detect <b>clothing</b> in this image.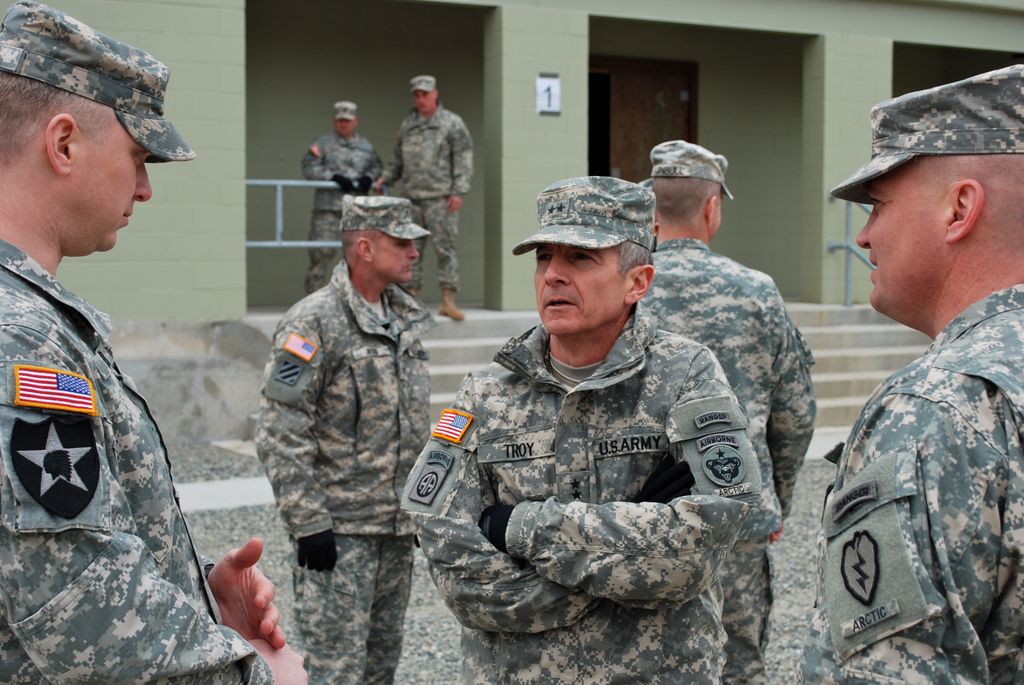
Detection: bbox(799, 220, 1023, 670).
